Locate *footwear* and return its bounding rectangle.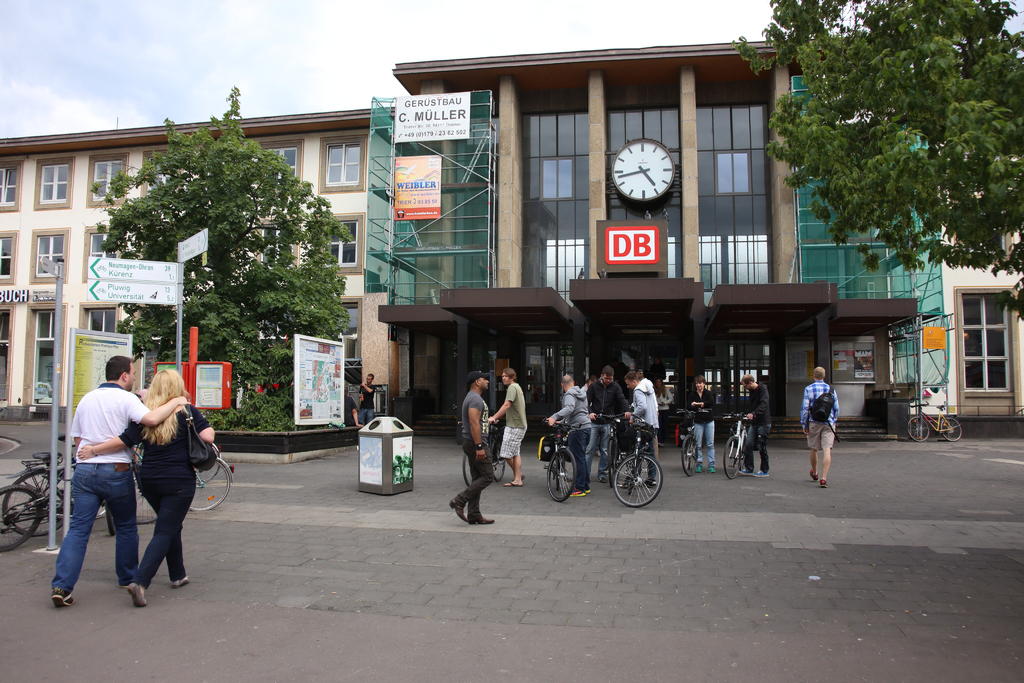
left=739, top=468, right=752, bottom=475.
